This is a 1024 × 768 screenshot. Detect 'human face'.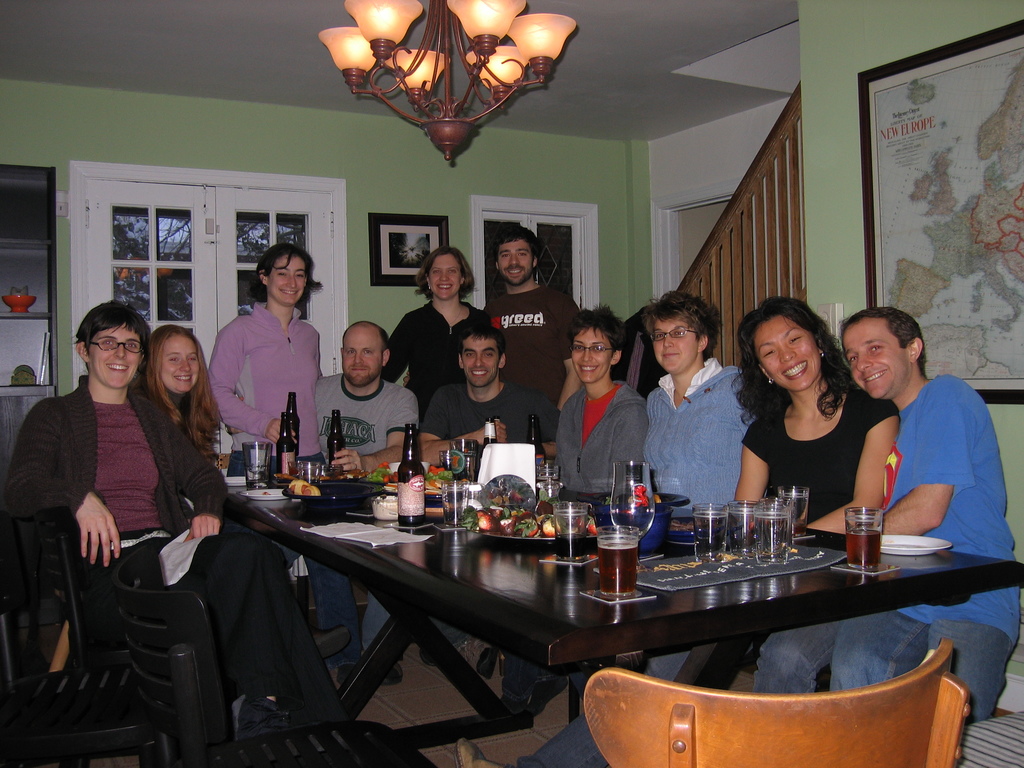
select_region(843, 322, 910, 400).
